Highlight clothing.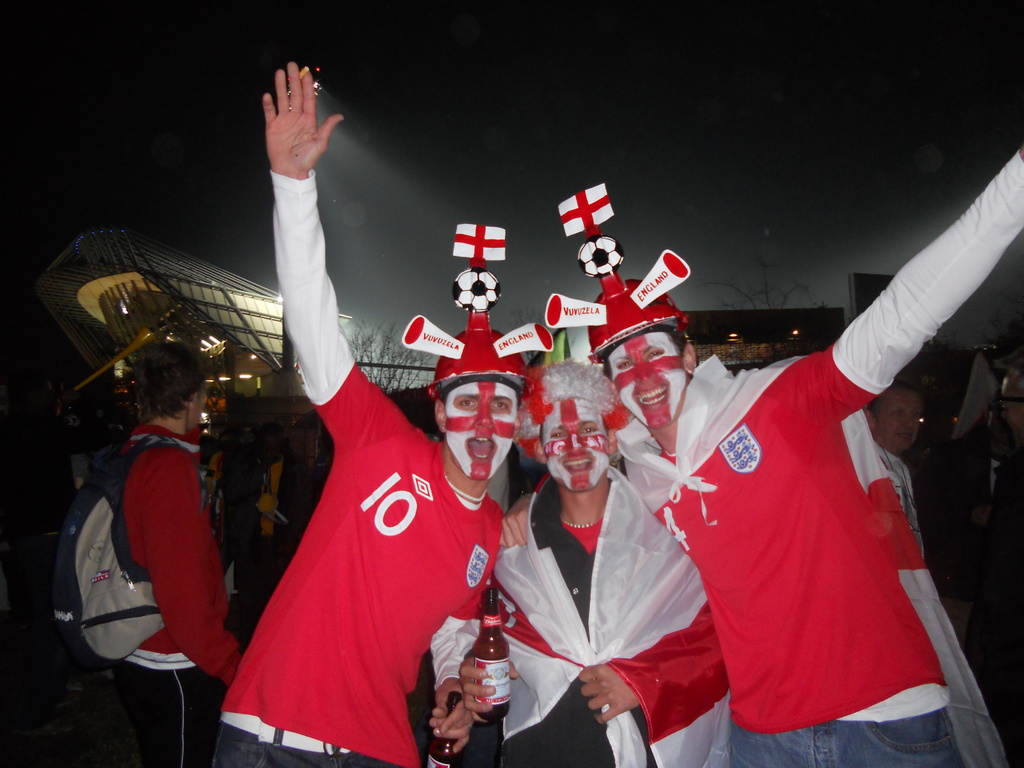
Highlighted region: x1=221, y1=172, x2=505, y2=767.
